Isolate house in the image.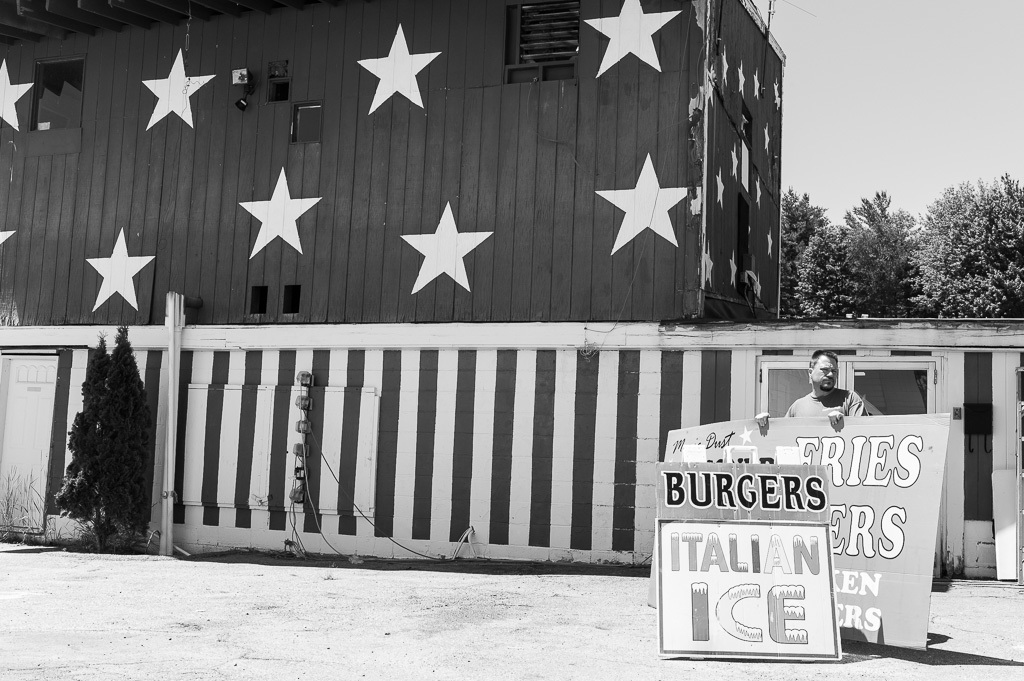
Isolated region: {"x1": 0, "y1": 0, "x2": 1023, "y2": 597}.
